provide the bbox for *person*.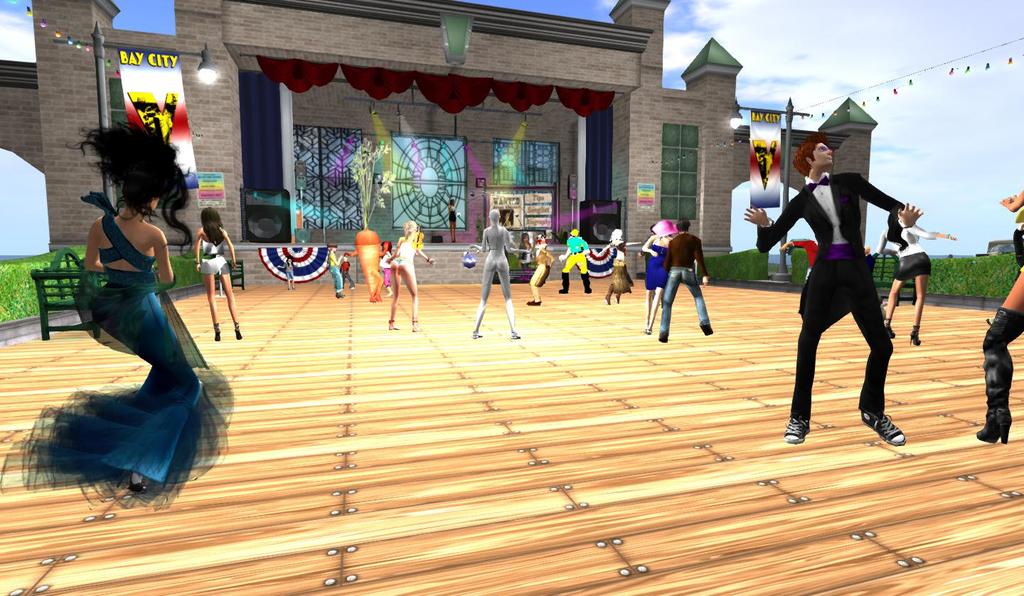
bbox(779, 120, 914, 450).
